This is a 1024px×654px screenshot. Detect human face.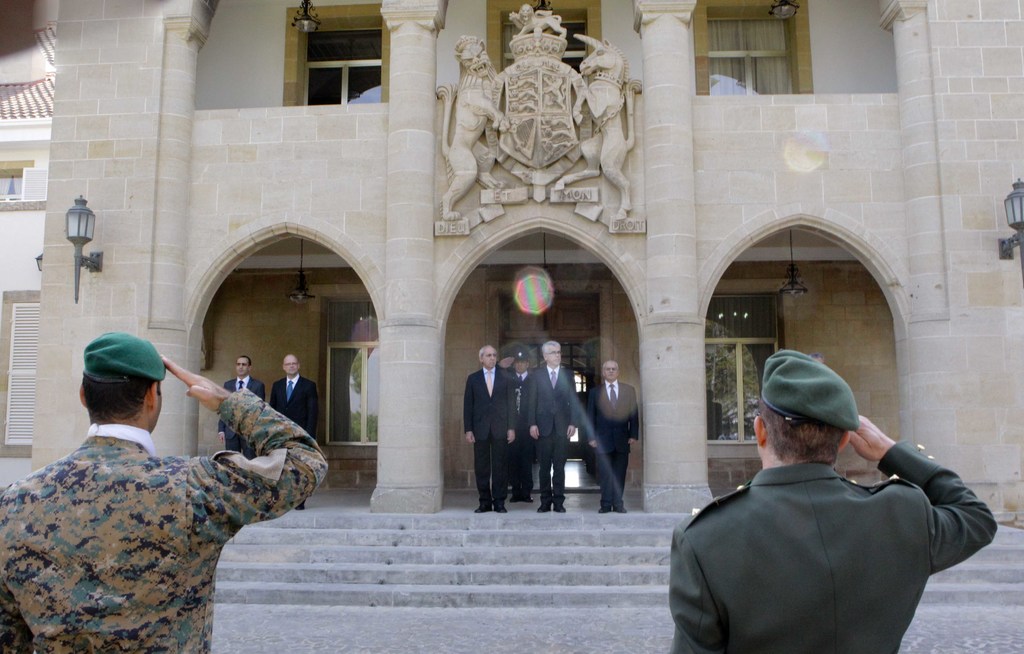
rect(282, 355, 298, 374).
